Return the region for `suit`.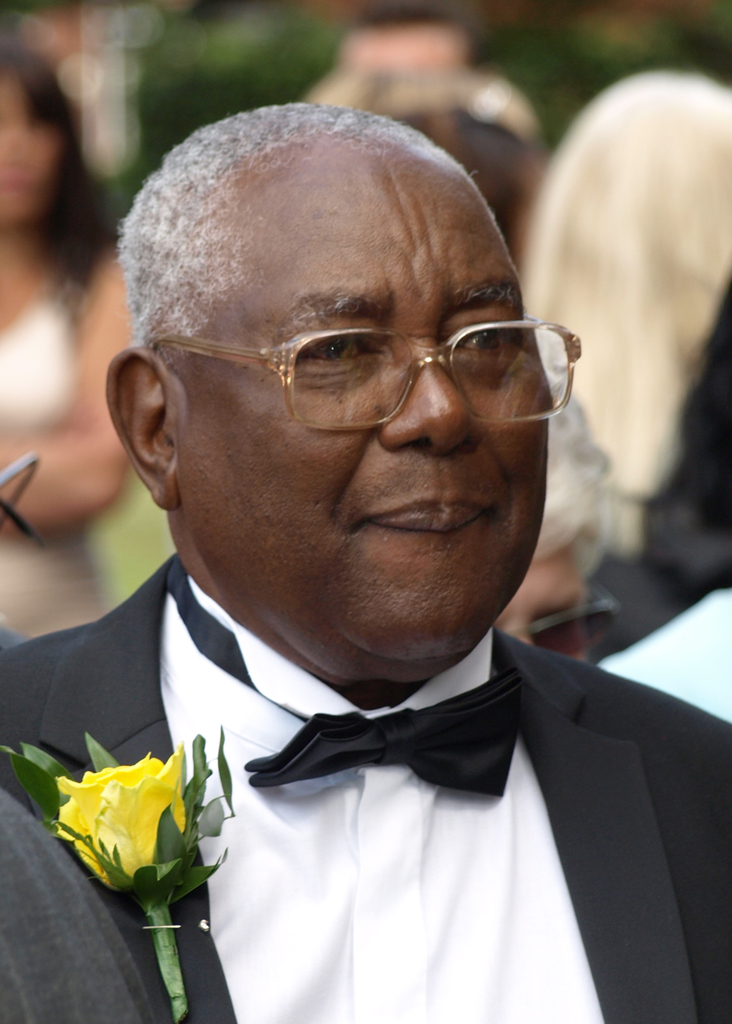
25 317 701 1005.
